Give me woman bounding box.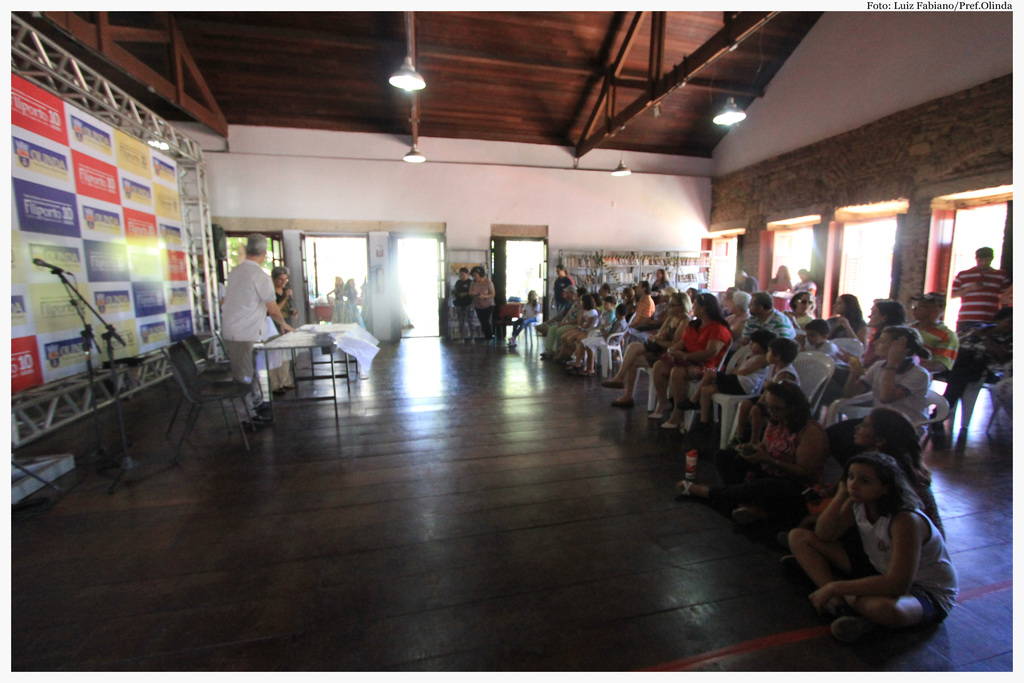
bbox(826, 295, 868, 354).
